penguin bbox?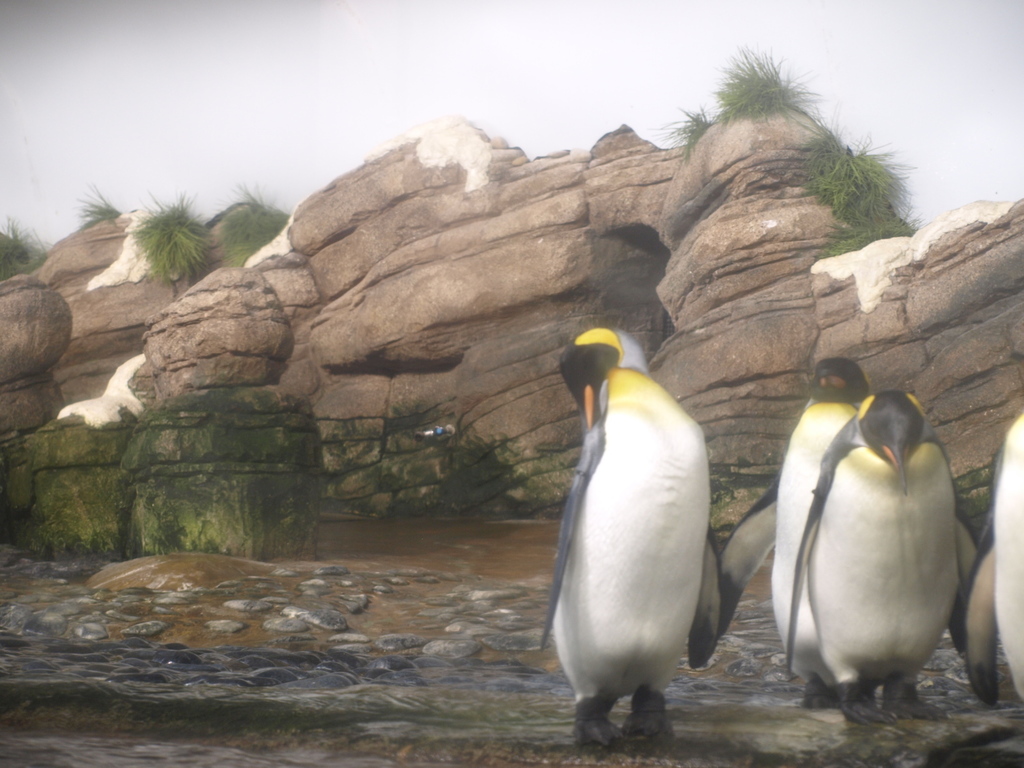
box=[540, 320, 726, 759]
